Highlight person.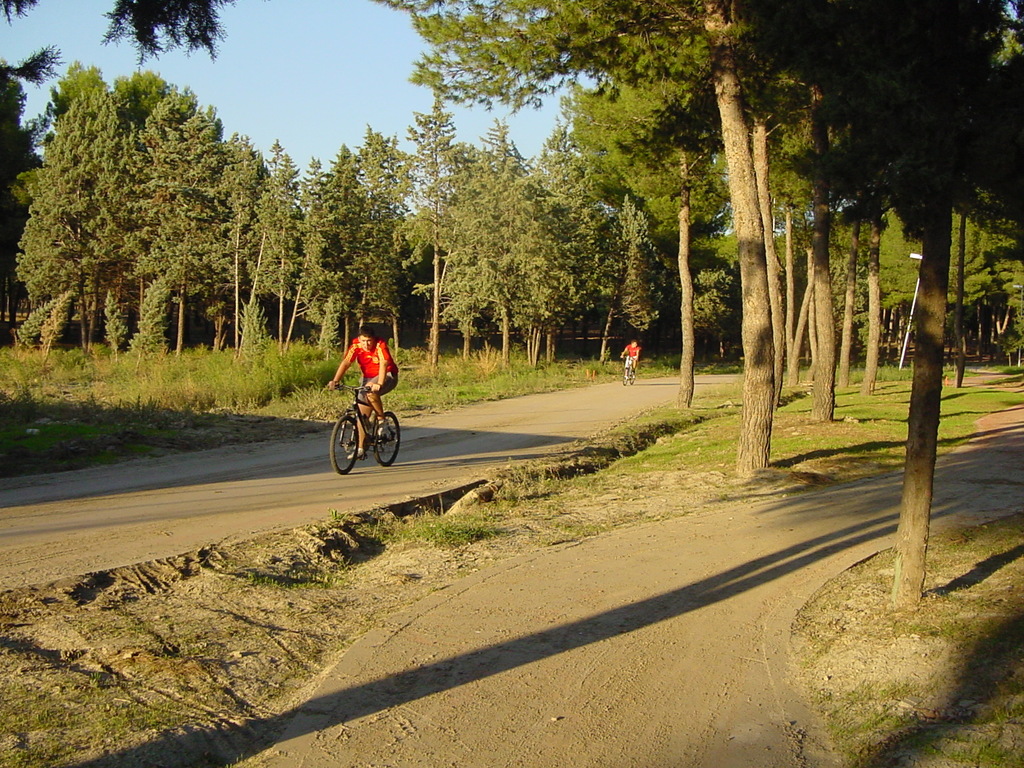
Highlighted region: 334,334,392,465.
